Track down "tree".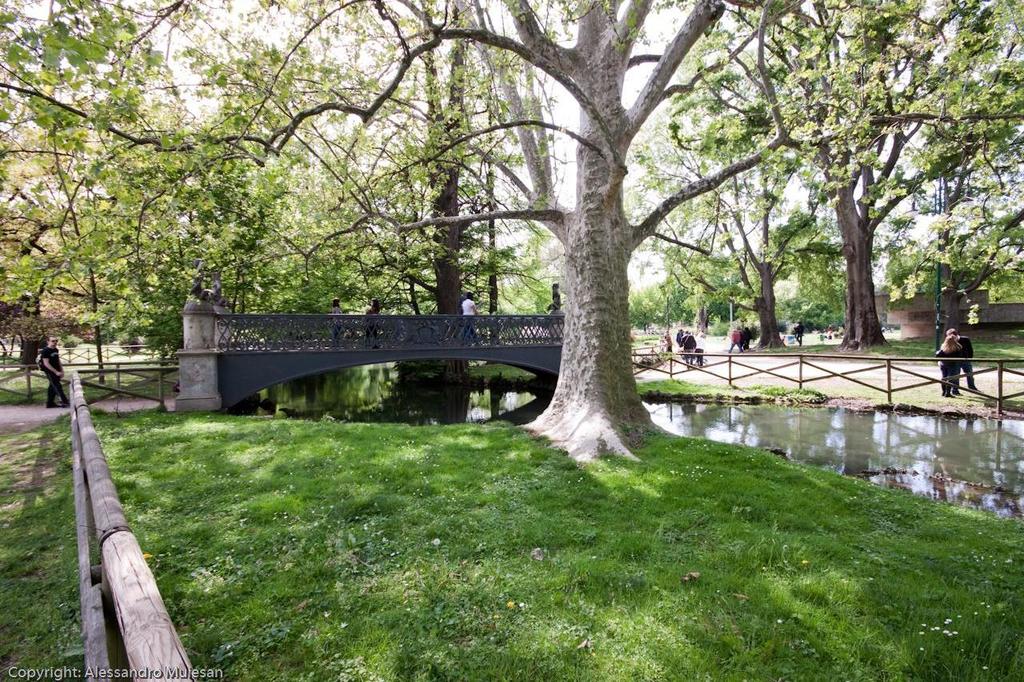
Tracked to (left=660, top=50, right=823, bottom=360).
